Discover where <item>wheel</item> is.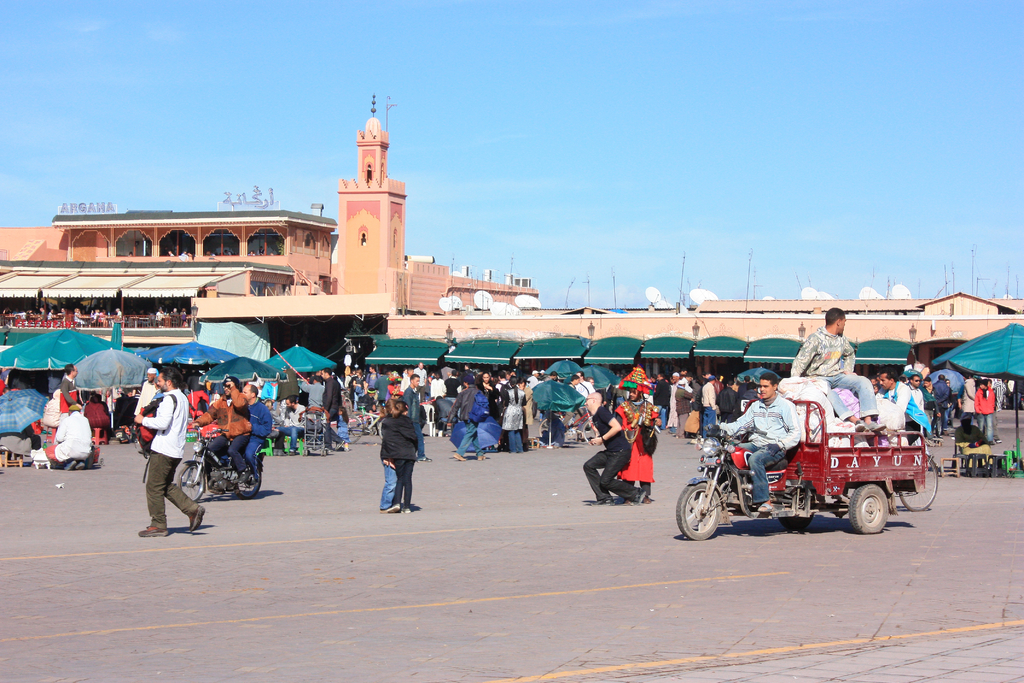
Discovered at (582, 416, 600, 443).
